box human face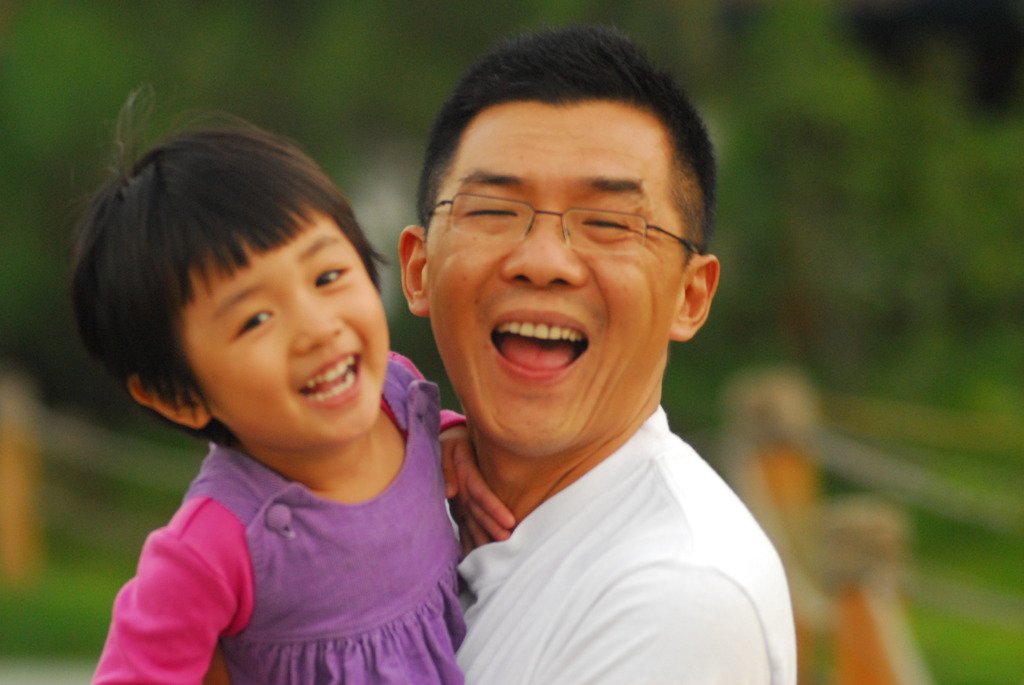
428/98/670/451
